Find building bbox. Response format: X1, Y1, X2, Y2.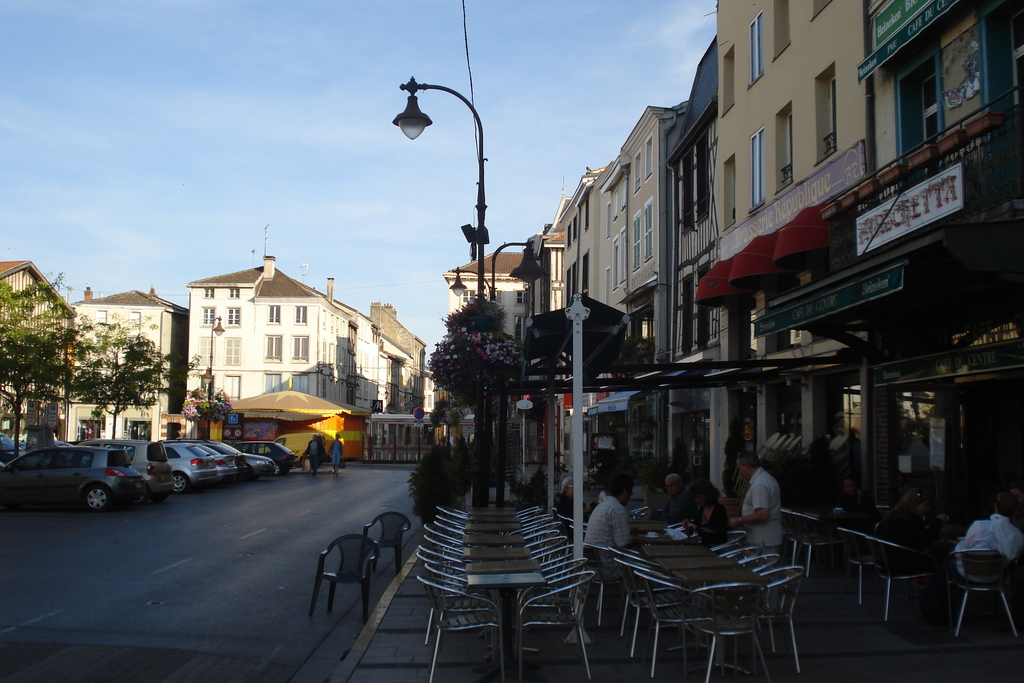
0, 259, 78, 432.
